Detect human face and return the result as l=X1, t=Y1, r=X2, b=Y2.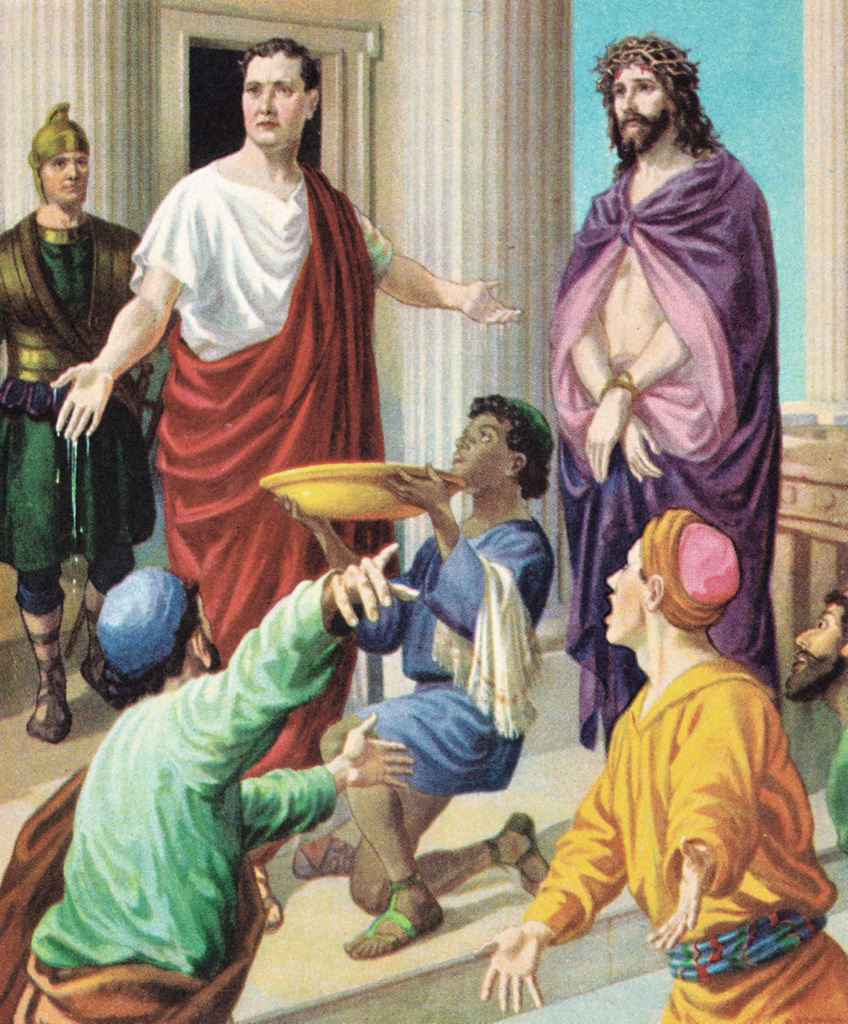
l=43, t=150, r=90, b=203.
